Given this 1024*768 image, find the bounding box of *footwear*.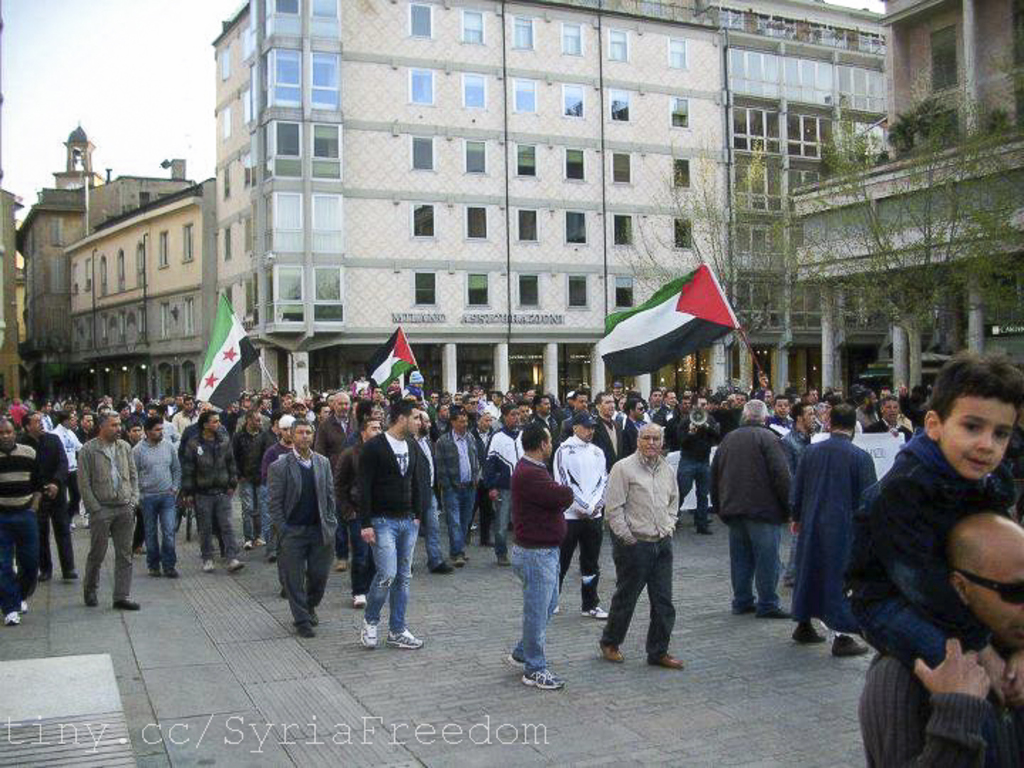
498 556 511 566.
